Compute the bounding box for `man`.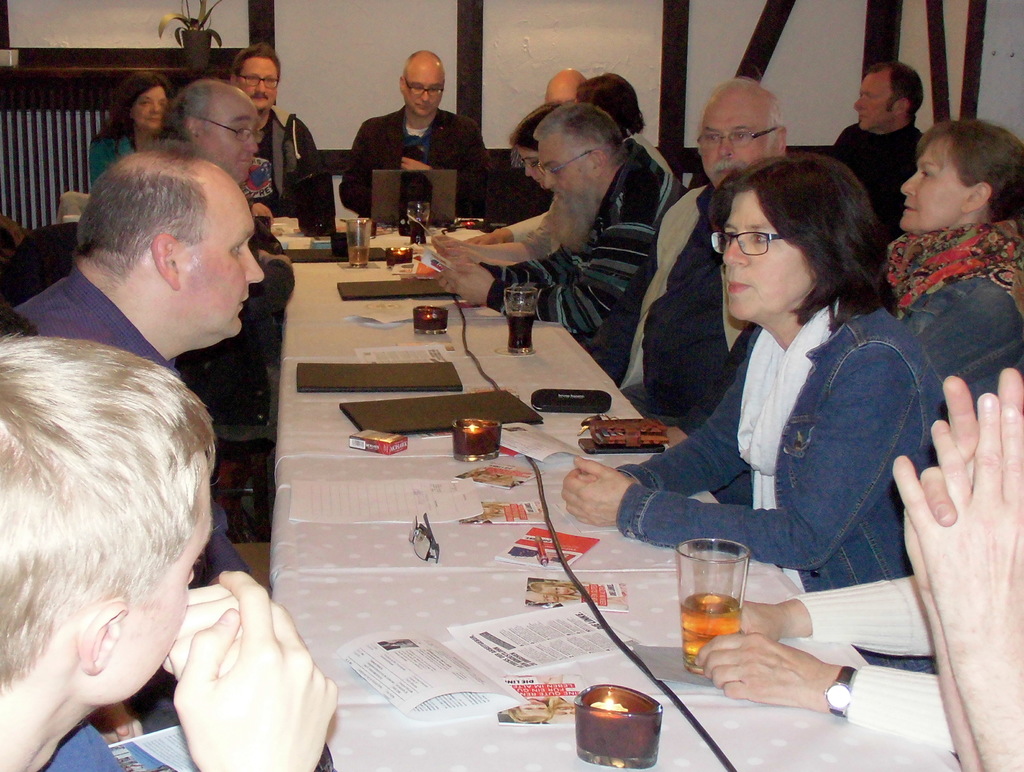
detection(548, 61, 586, 106).
